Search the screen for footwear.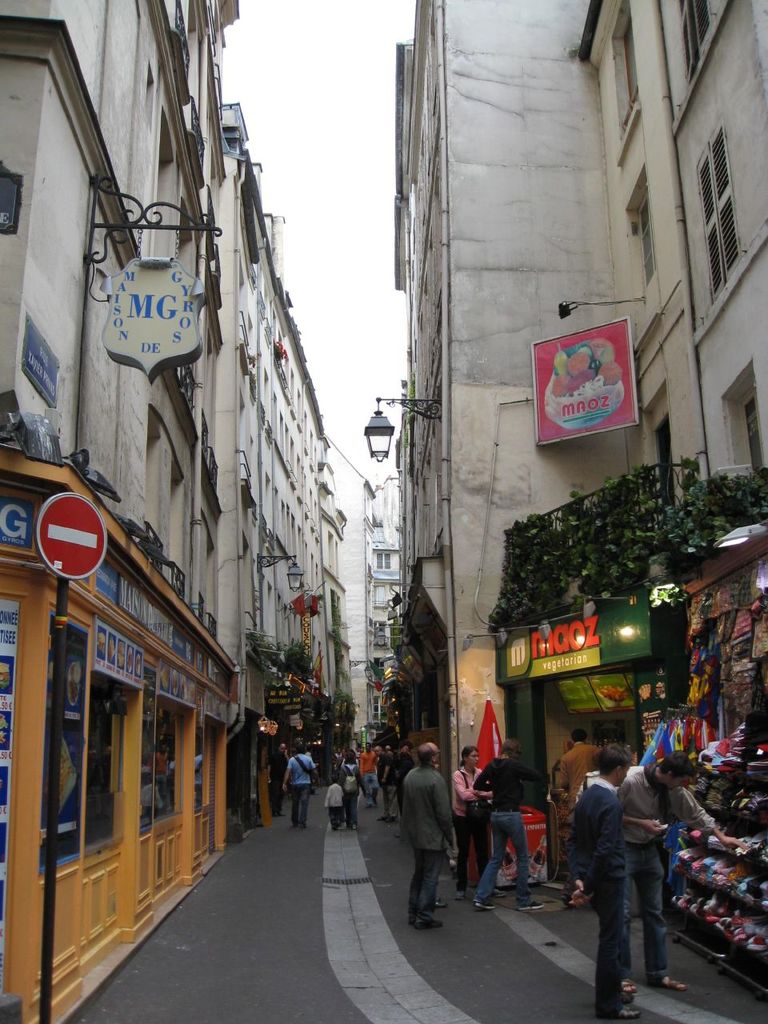
Found at BBox(603, 1007, 642, 1020).
